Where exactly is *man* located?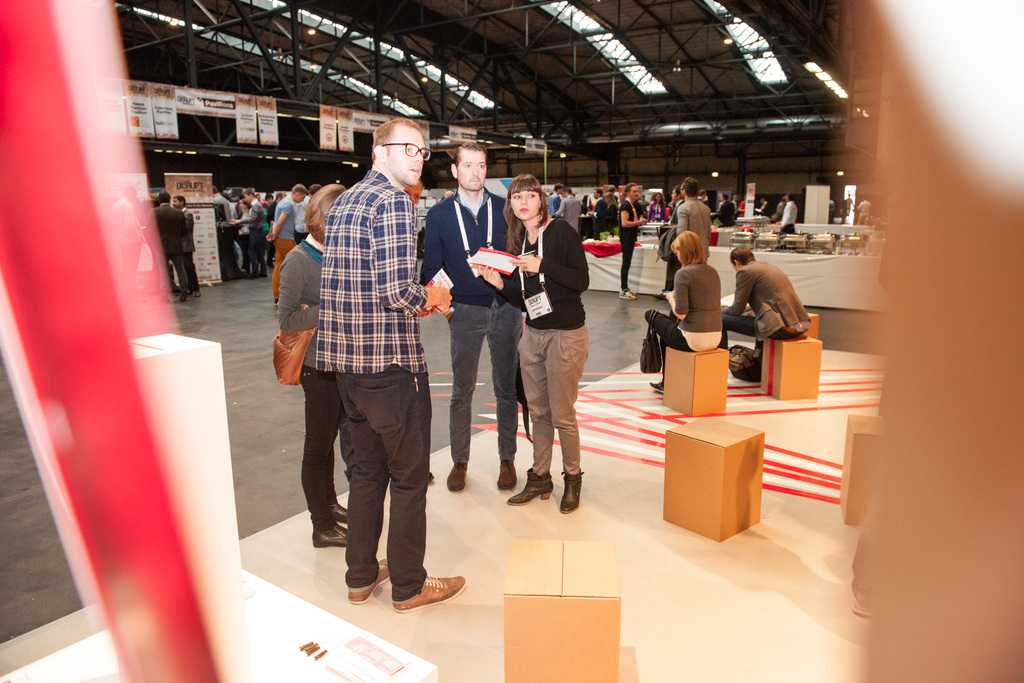
Its bounding box is crop(315, 119, 467, 618).
